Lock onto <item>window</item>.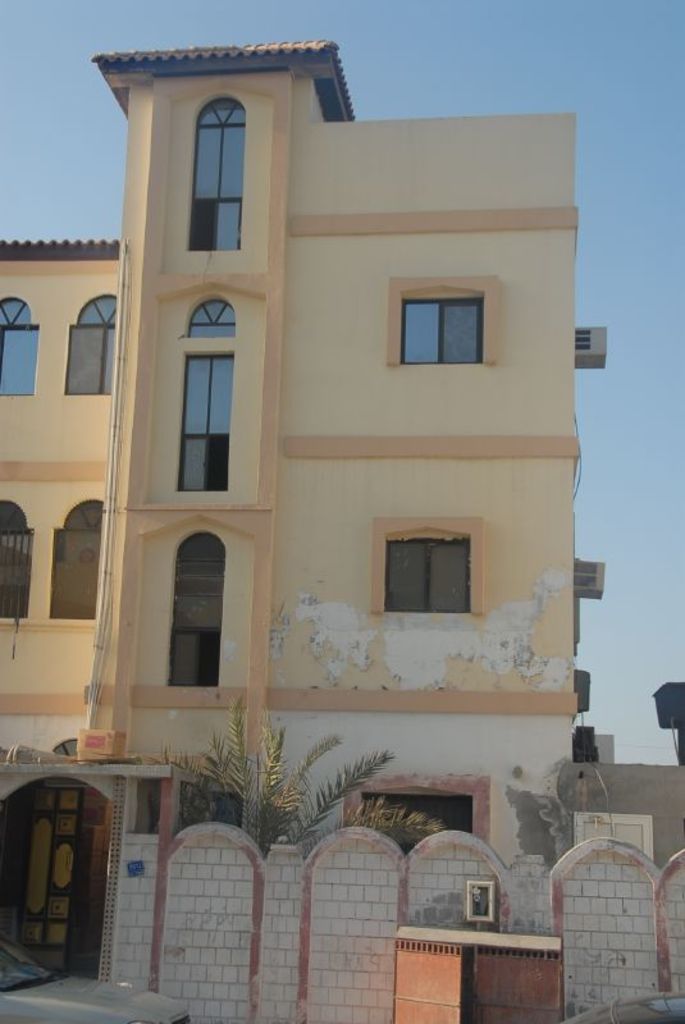
Locked: bbox=[3, 498, 35, 632].
